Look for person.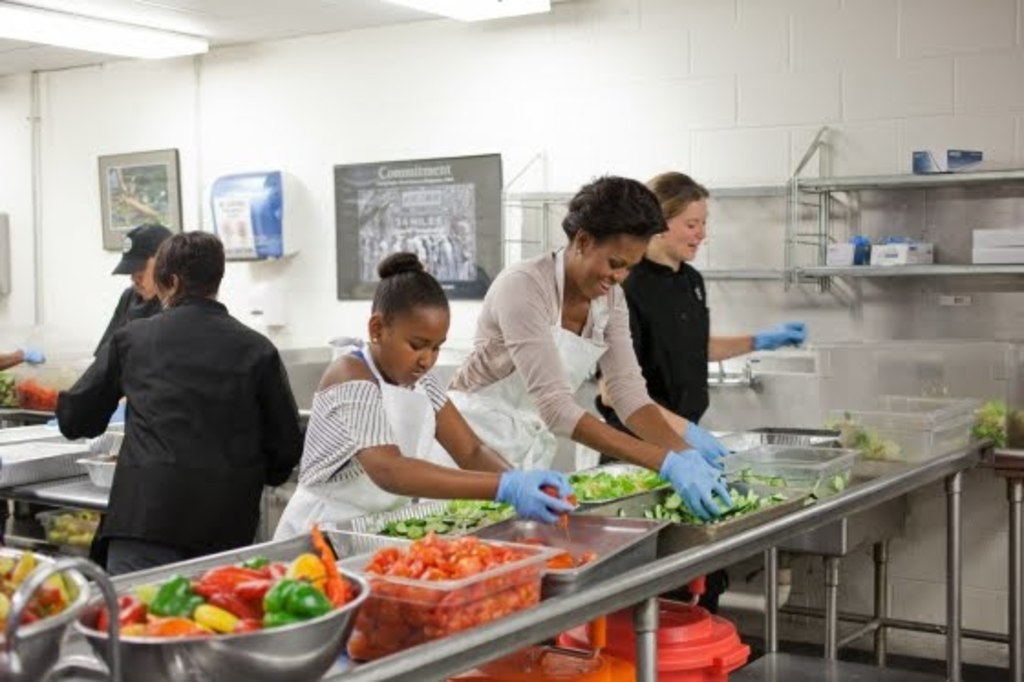
Found: [left=276, top=249, right=574, bottom=554].
